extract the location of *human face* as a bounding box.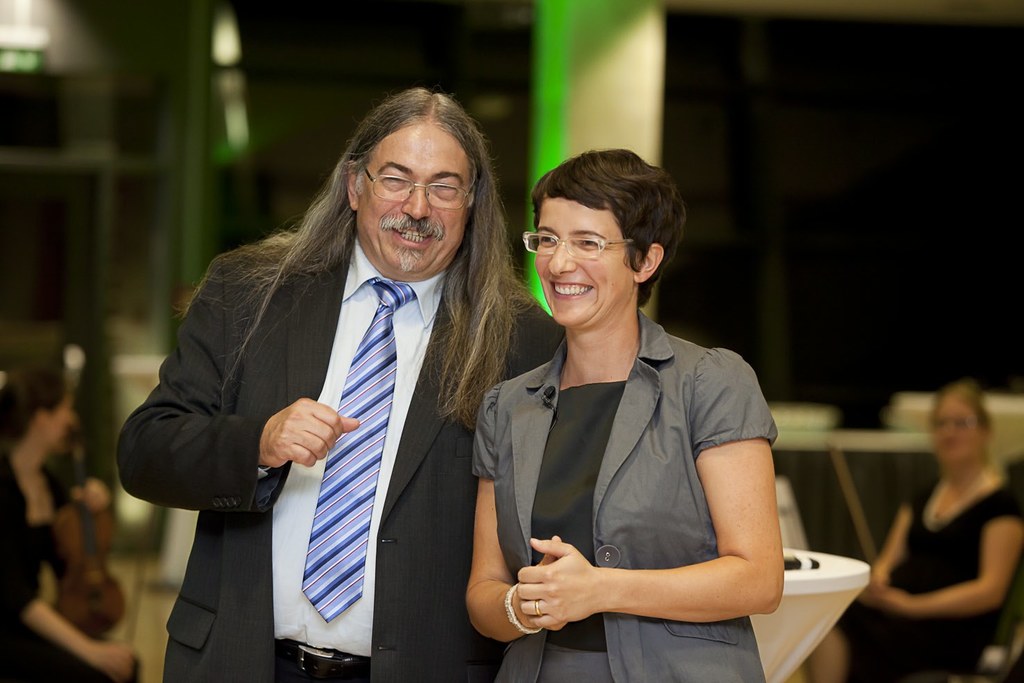
<region>31, 389, 71, 460</region>.
